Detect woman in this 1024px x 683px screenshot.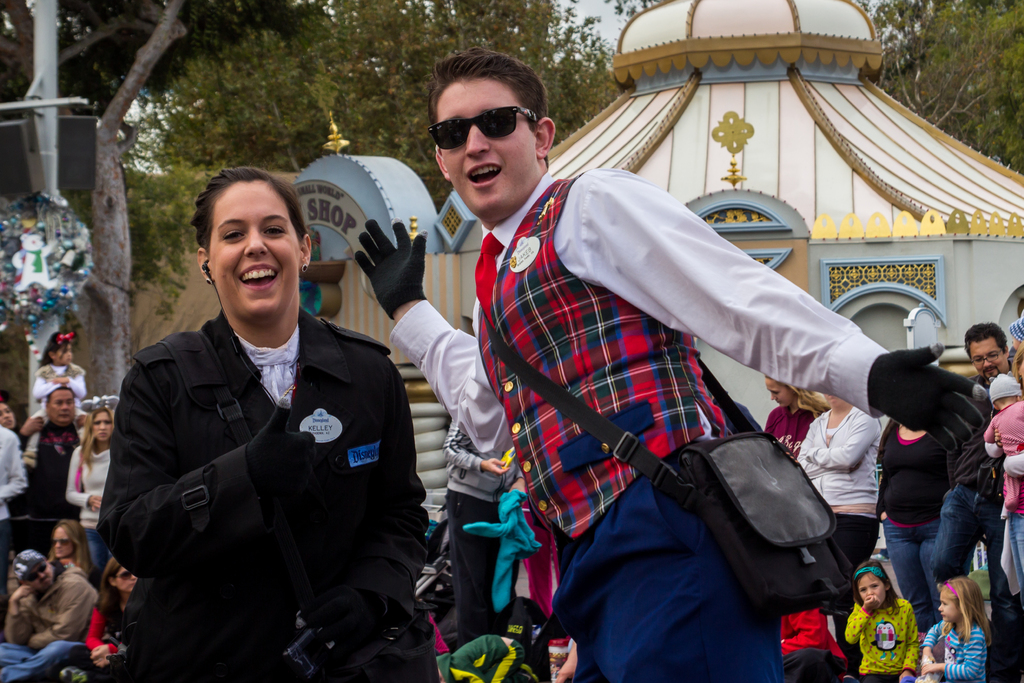
Detection: select_region(92, 150, 432, 682).
